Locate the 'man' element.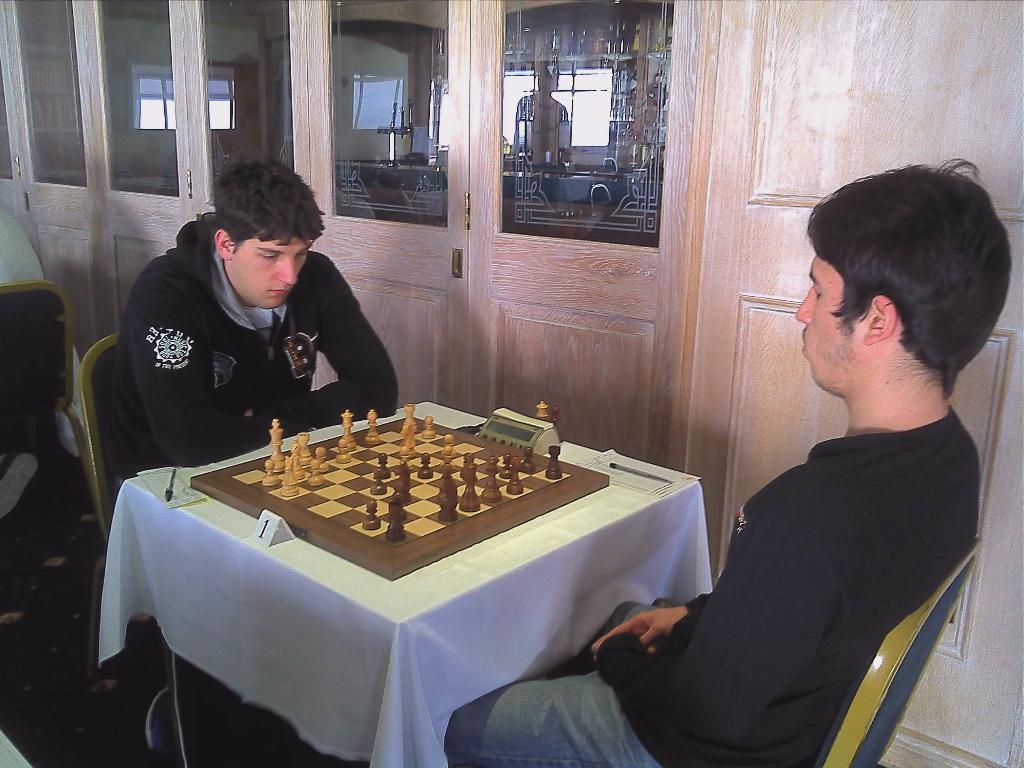
Element bbox: left=118, top=157, right=412, bottom=474.
